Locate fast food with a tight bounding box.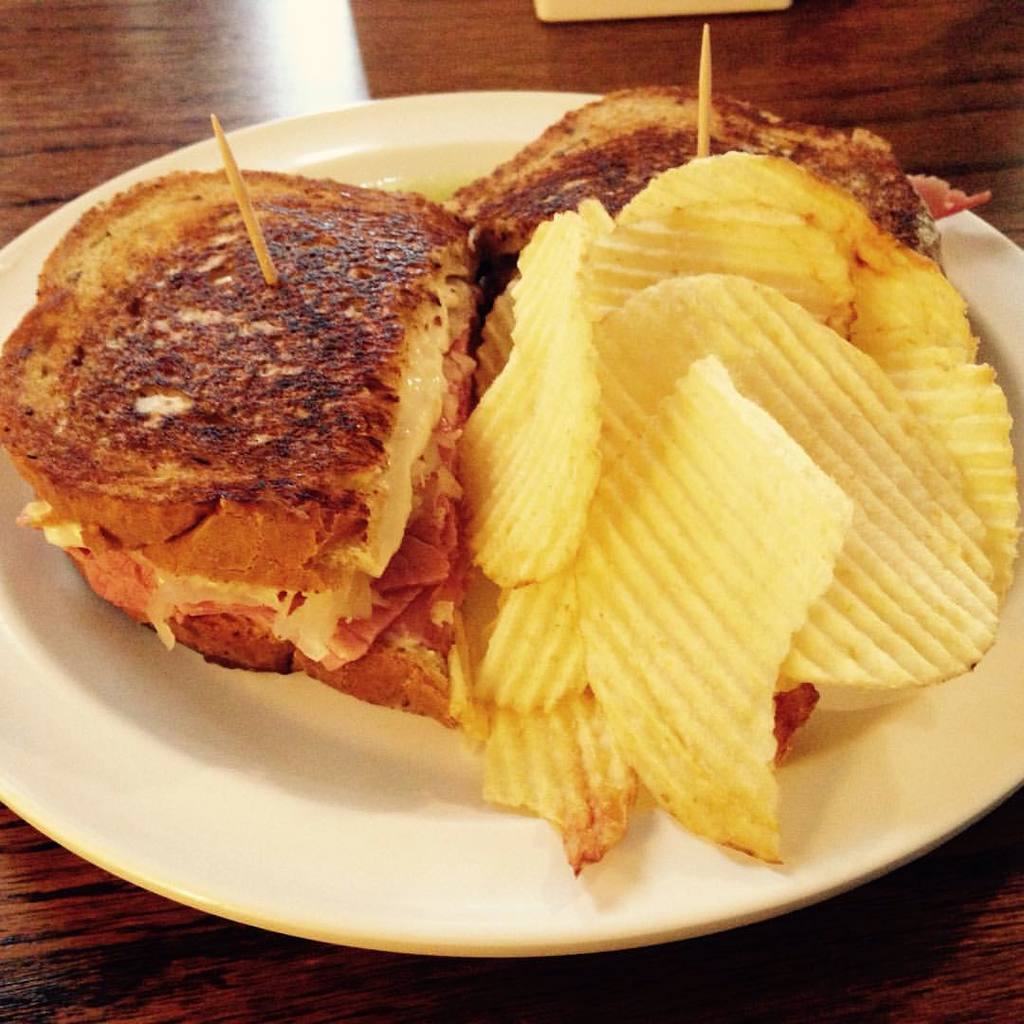
{"x1": 26, "y1": 148, "x2": 524, "y2": 693}.
